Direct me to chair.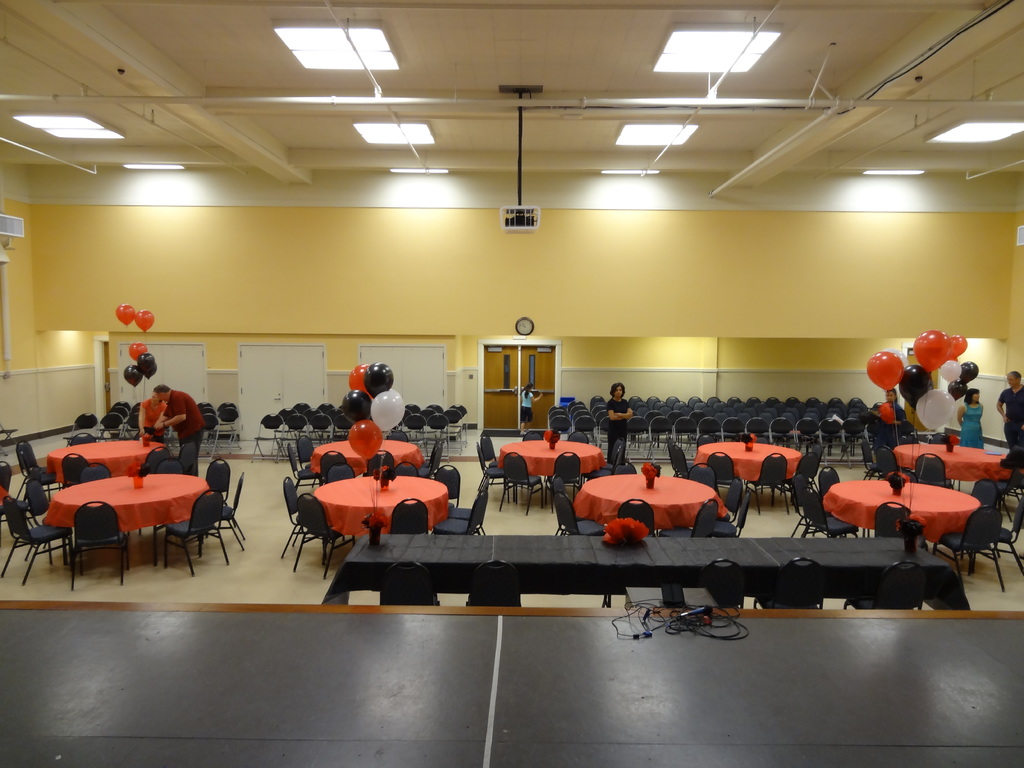
Direction: detection(11, 438, 45, 488).
